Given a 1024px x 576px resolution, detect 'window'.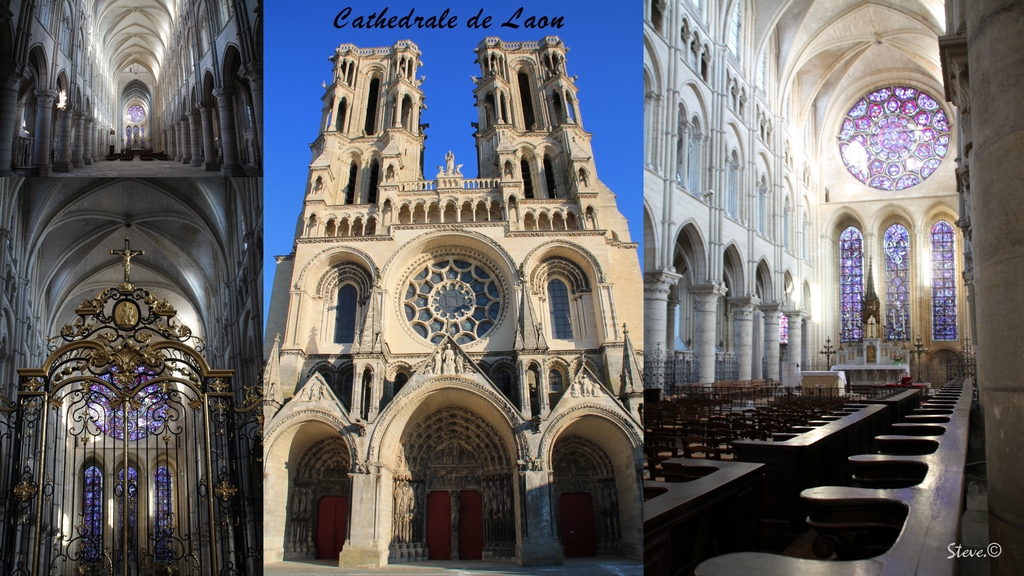
{"x1": 645, "y1": 27, "x2": 668, "y2": 171}.
